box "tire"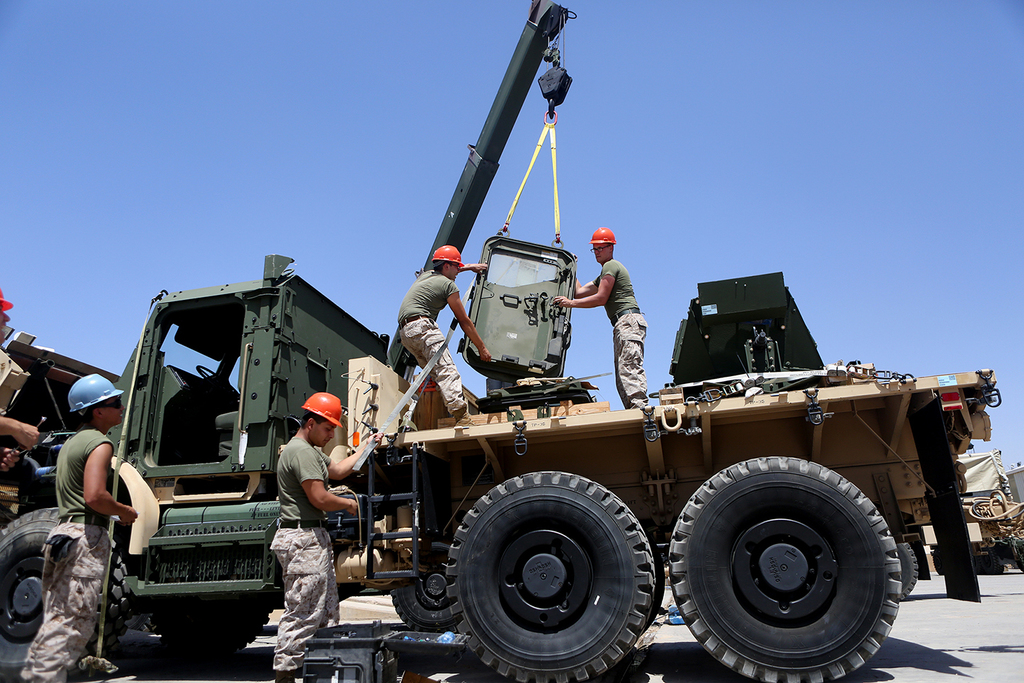
x1=669 y1=457 x2=899 y2=682
